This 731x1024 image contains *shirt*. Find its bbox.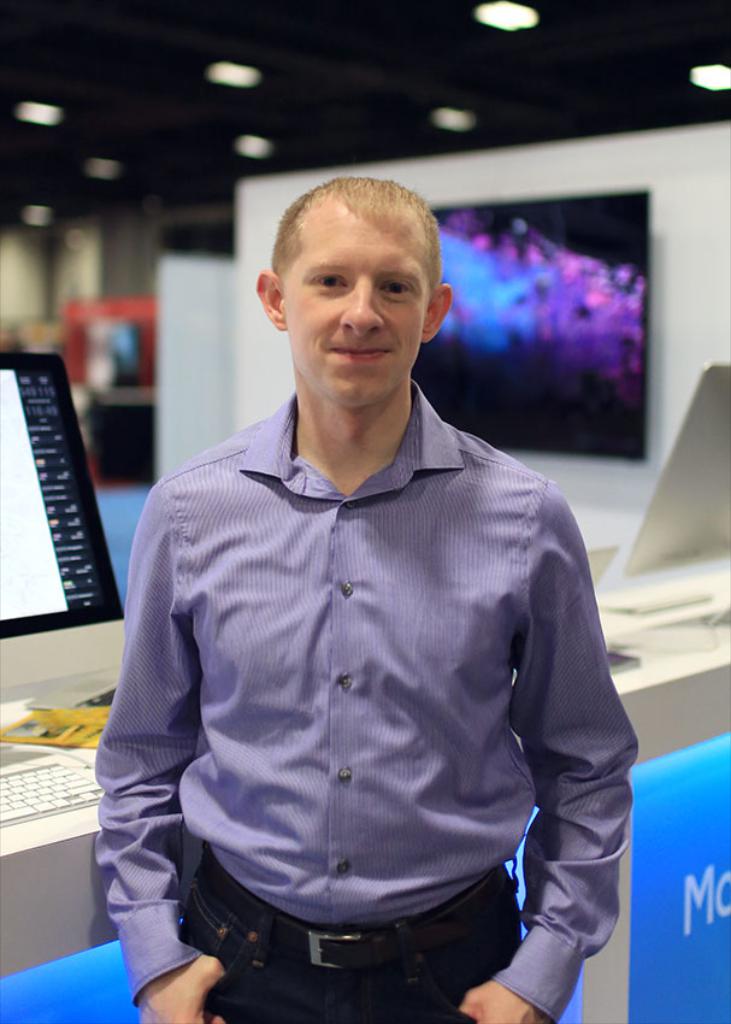
89:379:642:1023.
